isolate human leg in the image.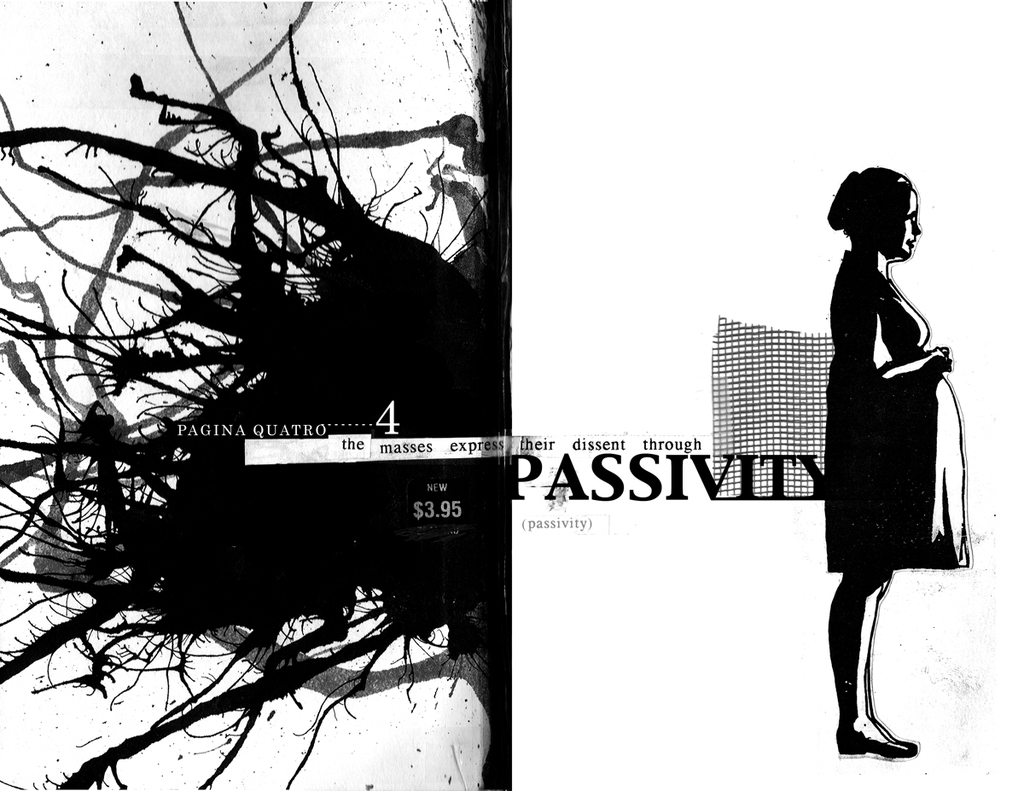
Isolated region: BBox(829, 570, 911, 759).
